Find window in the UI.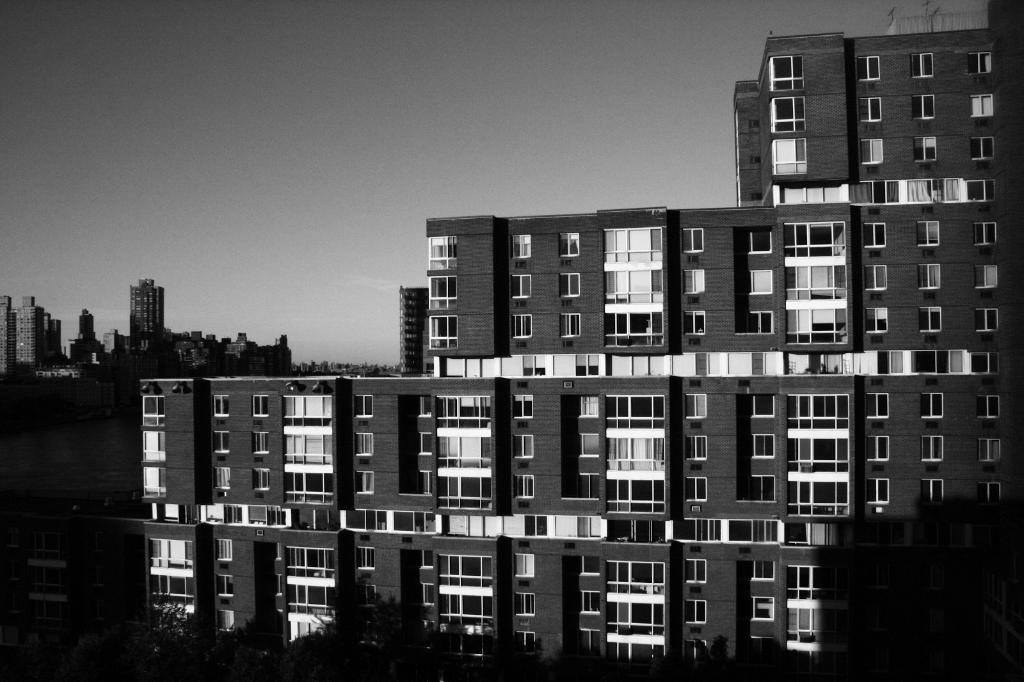
UI element at (440,557,490,587).
